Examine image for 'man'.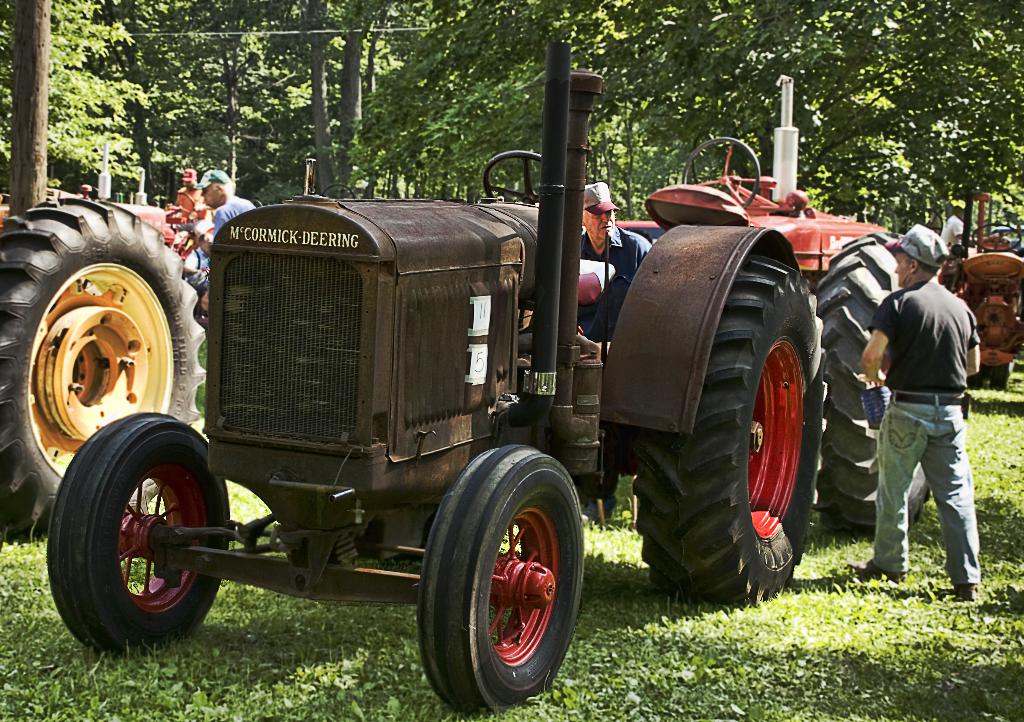
Examination result: [573,181,655,527].
